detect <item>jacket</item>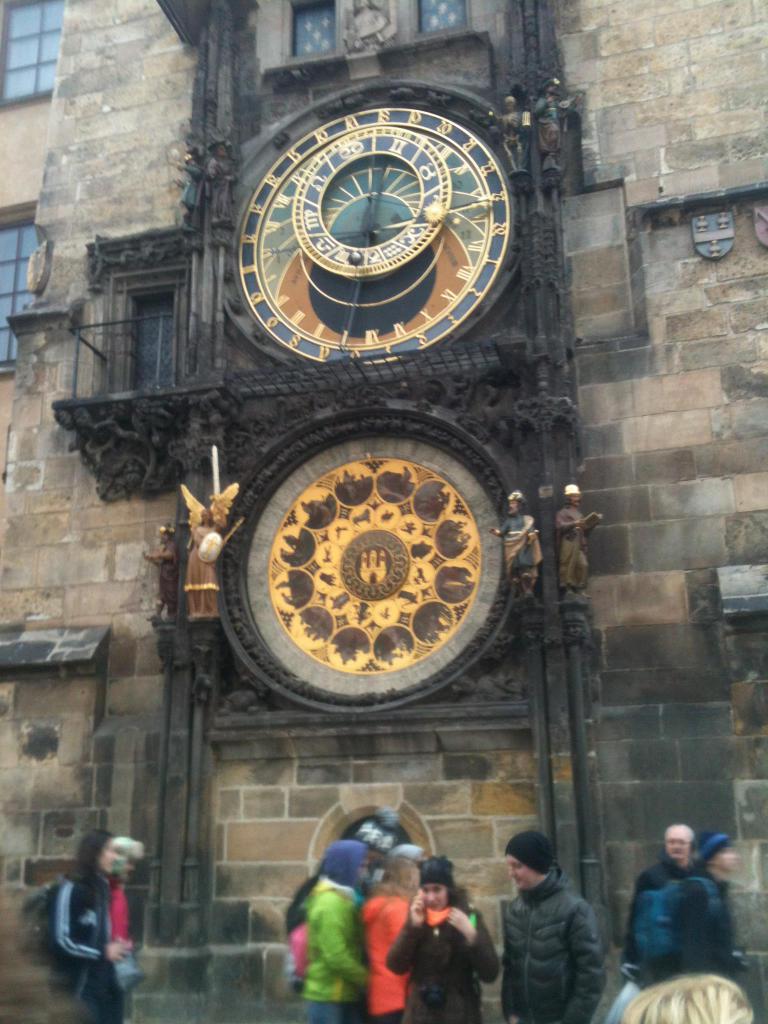
select_region(499, 870, 605, 1023)
